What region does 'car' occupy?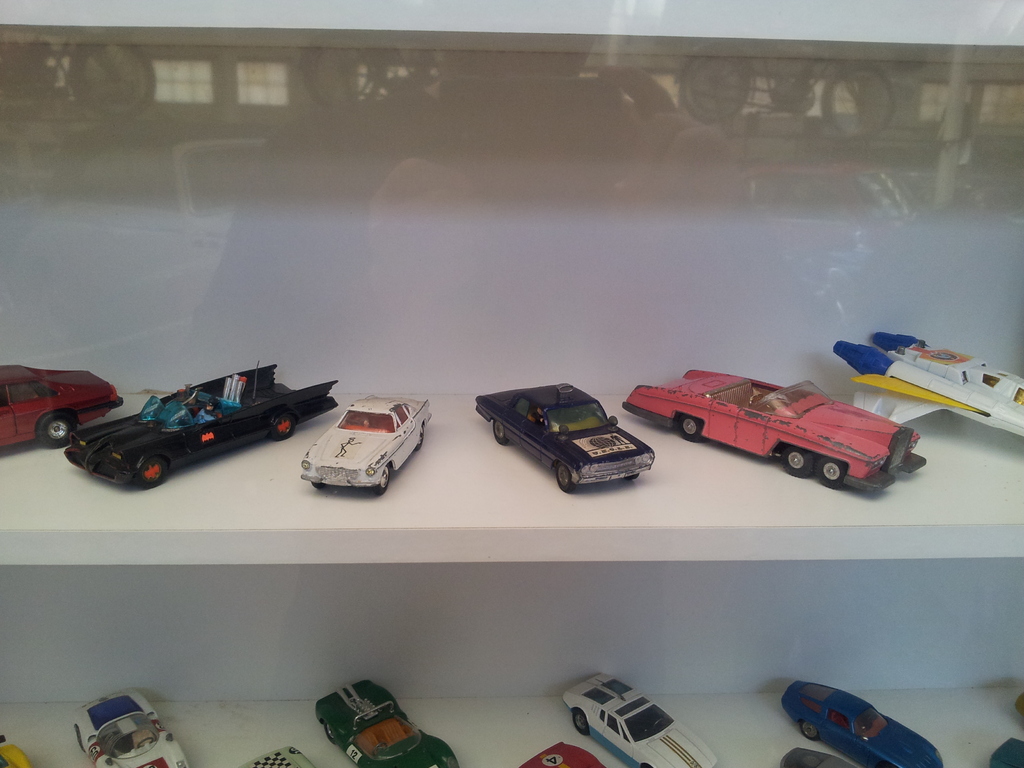
[620,365,931,497].
